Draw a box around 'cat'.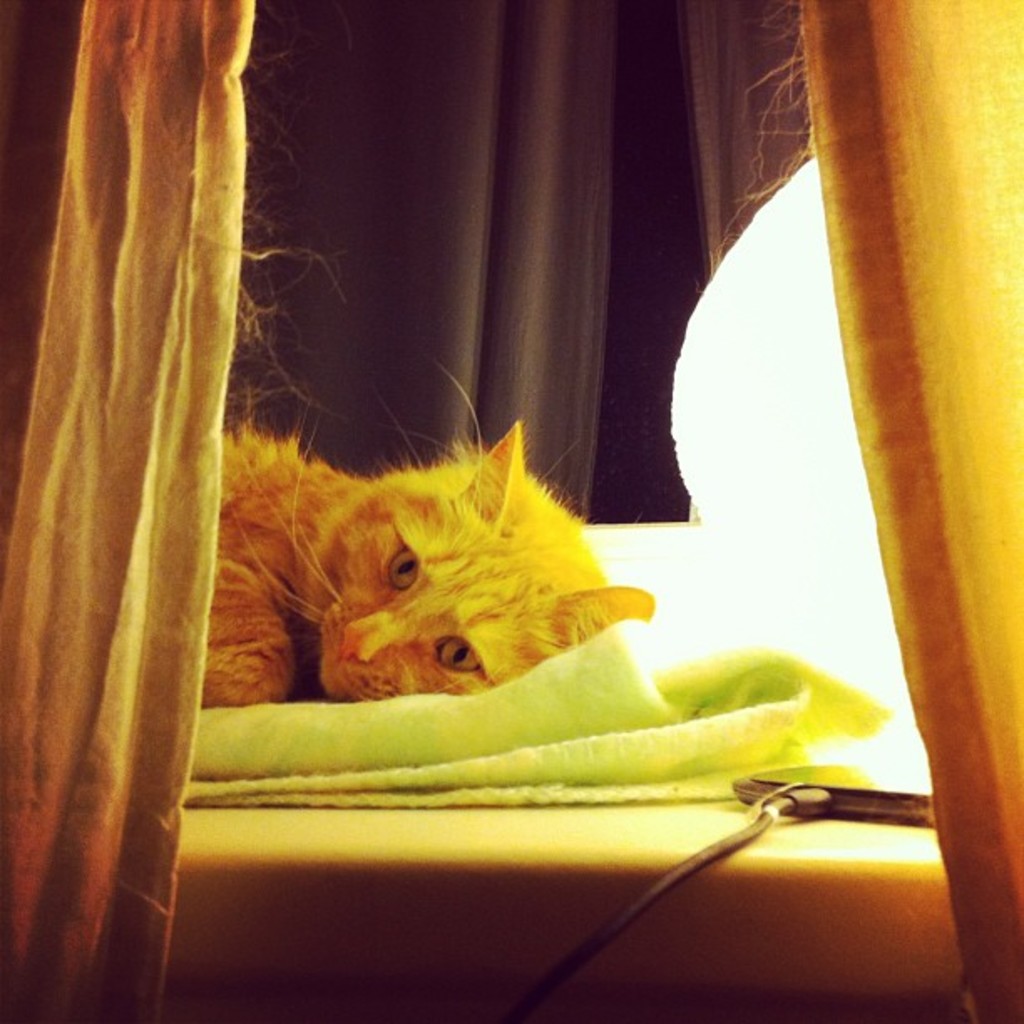
bbox(199, 381, 659, 704).
